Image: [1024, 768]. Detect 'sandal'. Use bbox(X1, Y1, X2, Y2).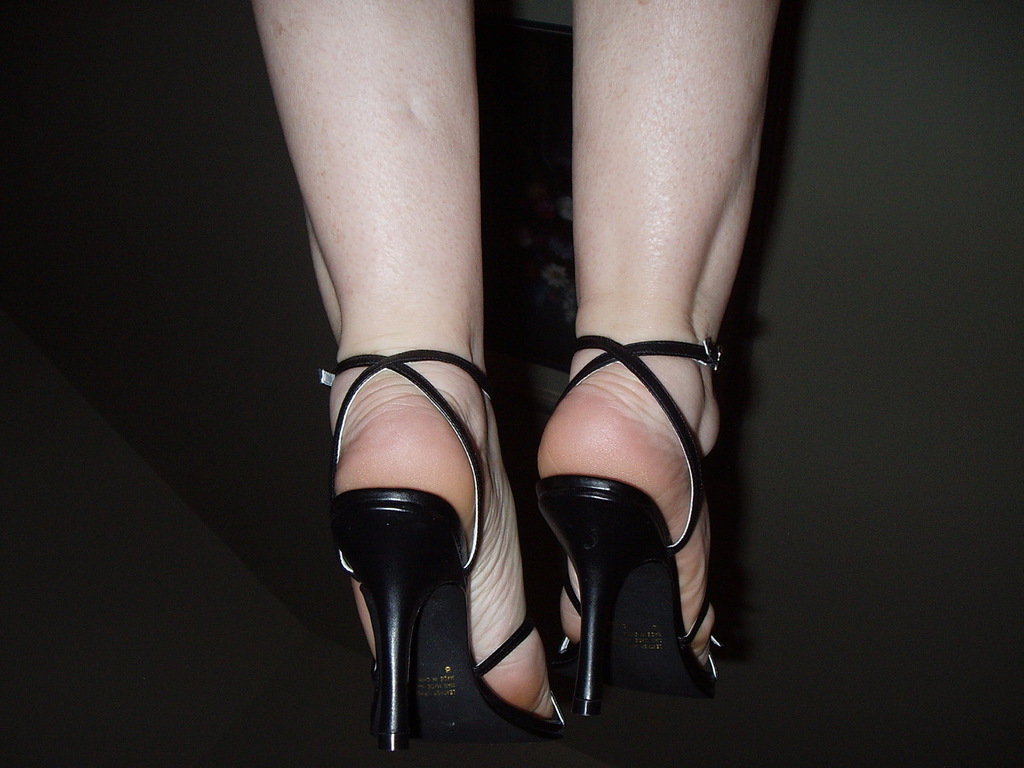
bbox(311, 357, 570, 754).
